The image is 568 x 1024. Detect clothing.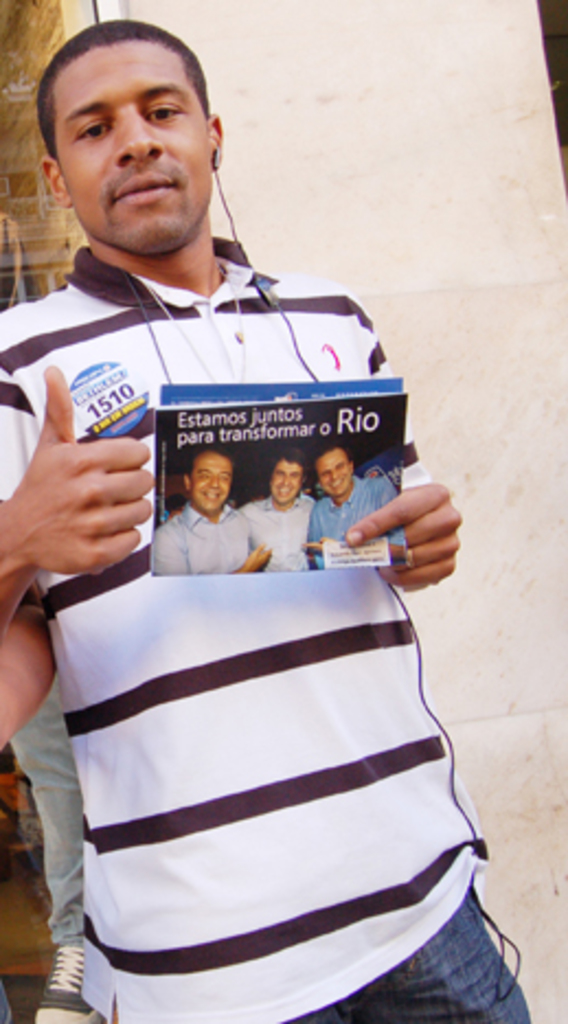
Detection: x1=147, y1=496, x2=257, y2=577.
